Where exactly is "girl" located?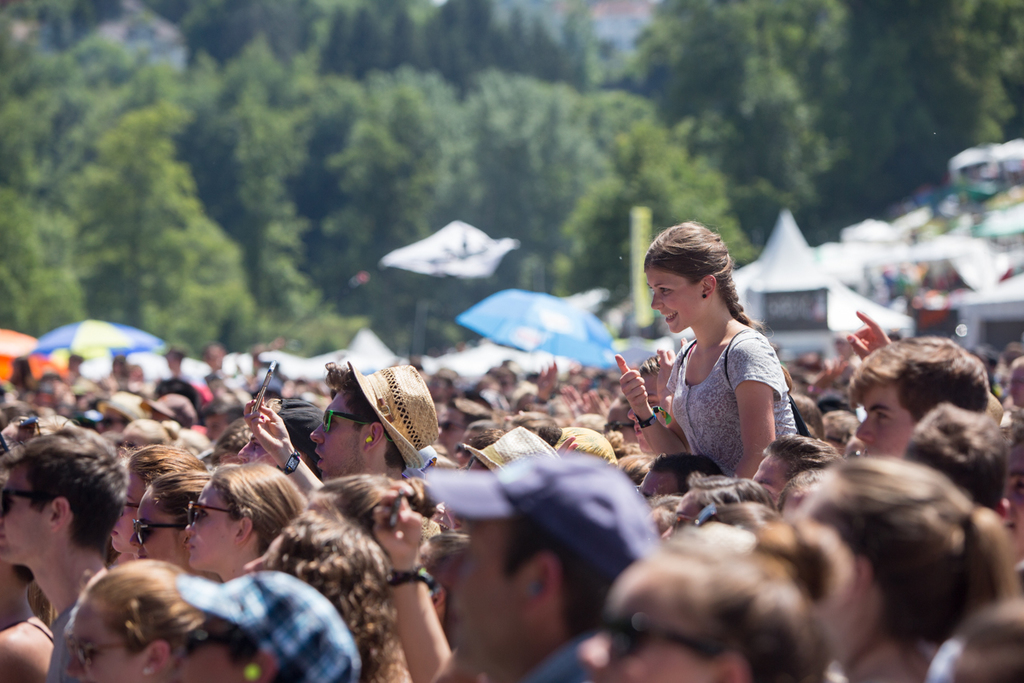
Its bounding box is <bbox>127, 455, 221, 572</bbox>.
